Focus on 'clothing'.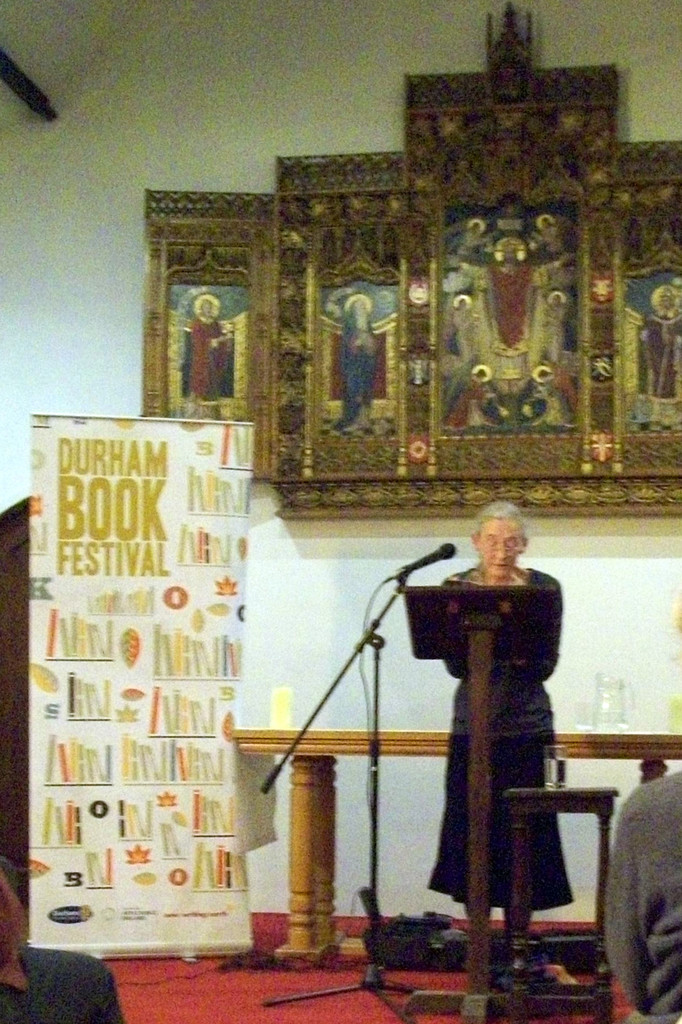
Focused at 385, 500, 569, 963.
